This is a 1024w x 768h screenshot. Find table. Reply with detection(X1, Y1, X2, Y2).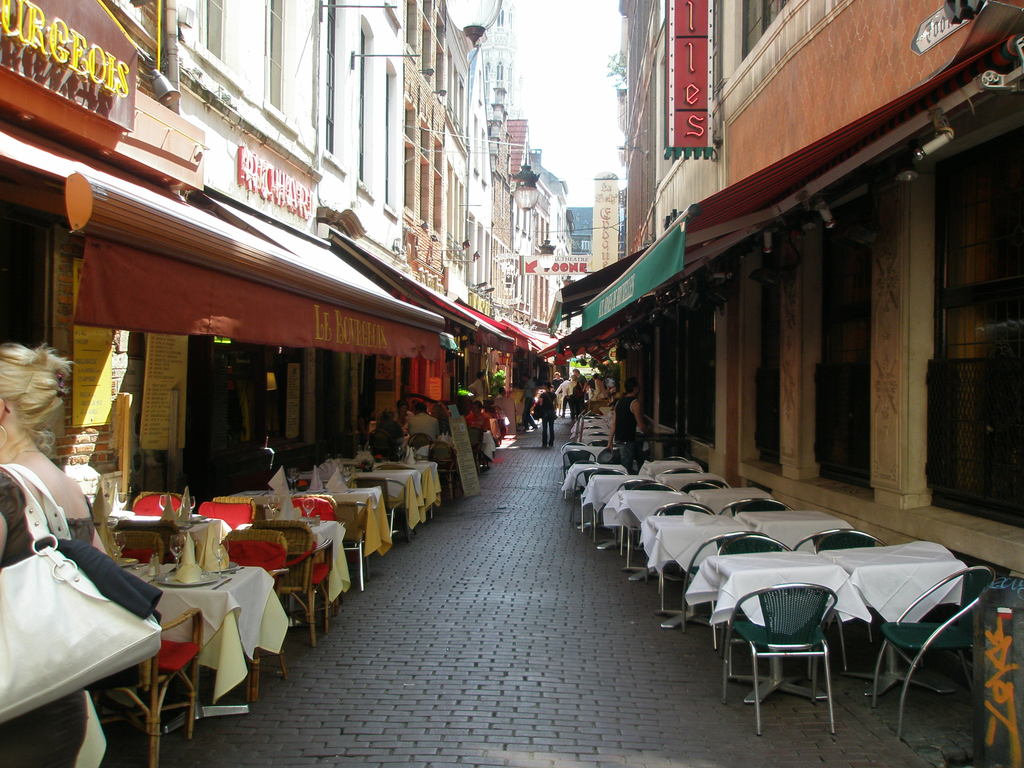
detection(109, 512, 236, 564).
